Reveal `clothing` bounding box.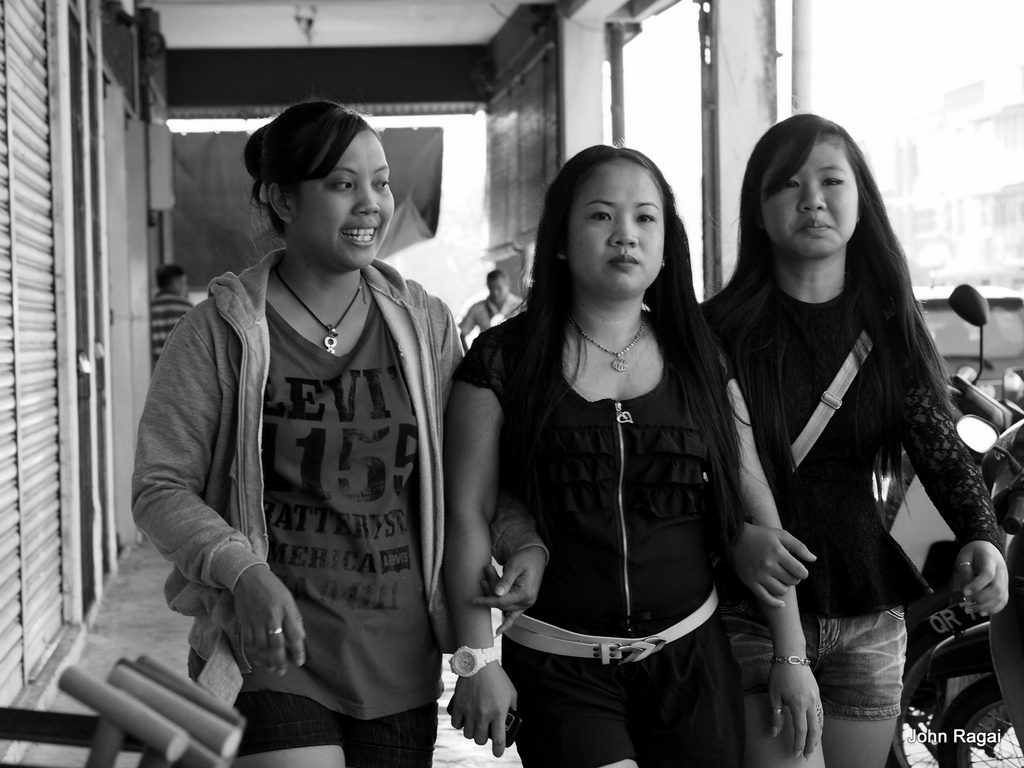
Revealed: {"left": 237, "top": 296, "right": 451, "bottom": 725}.
